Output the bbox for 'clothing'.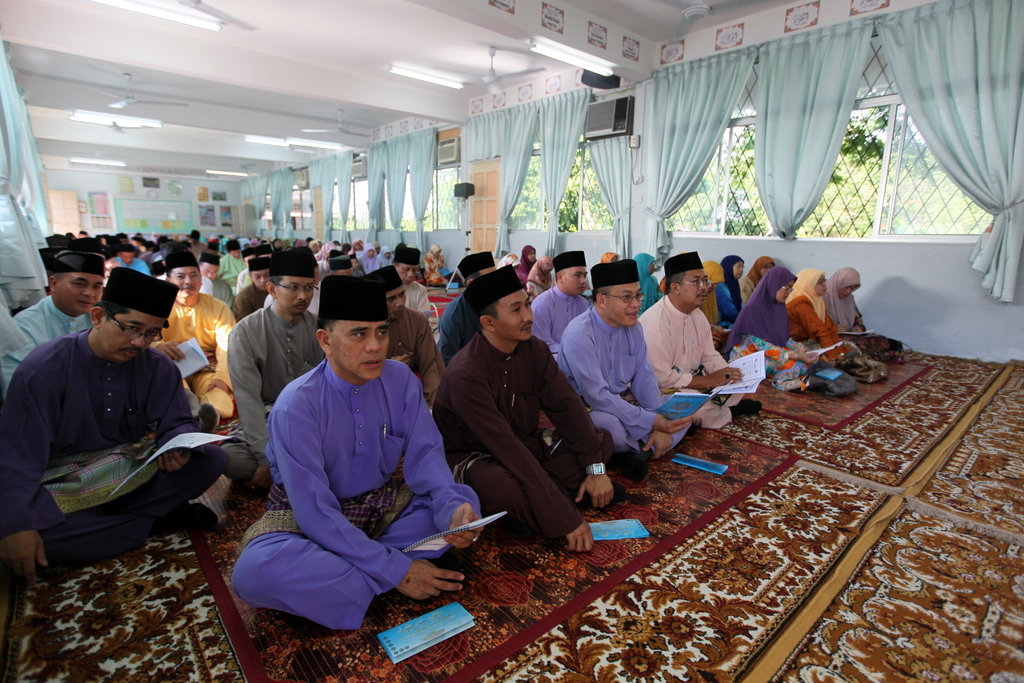
l=240, t=299, r=475, b=646.
